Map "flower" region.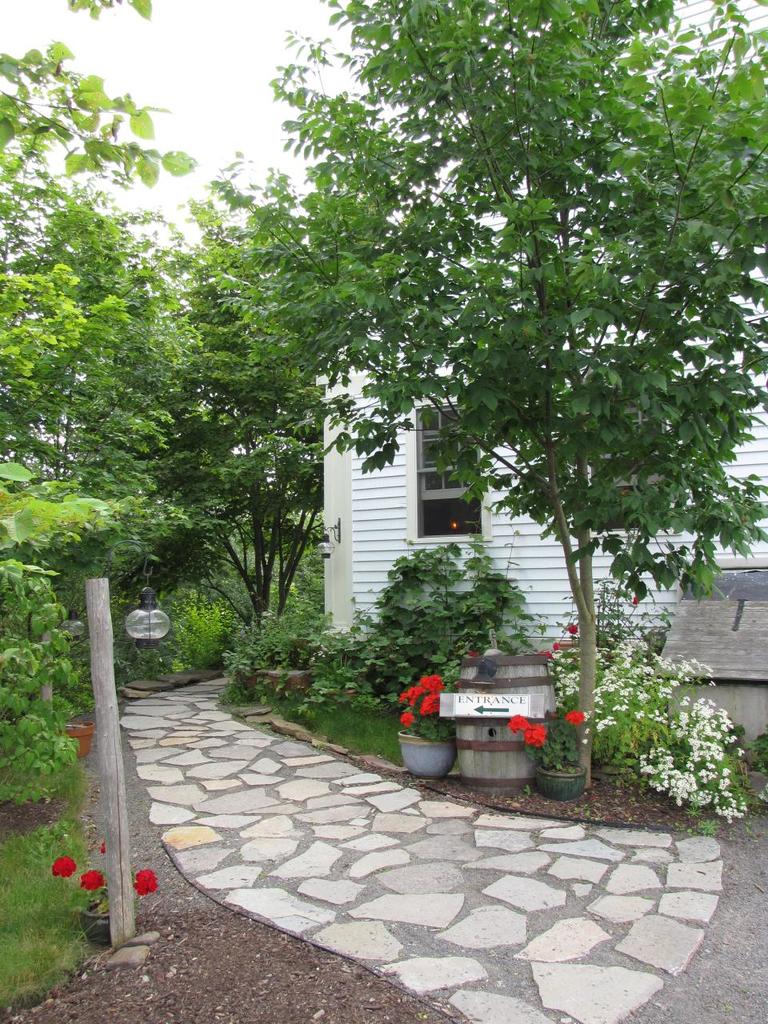
Mapped to crop(551, 642, 562, 653).
